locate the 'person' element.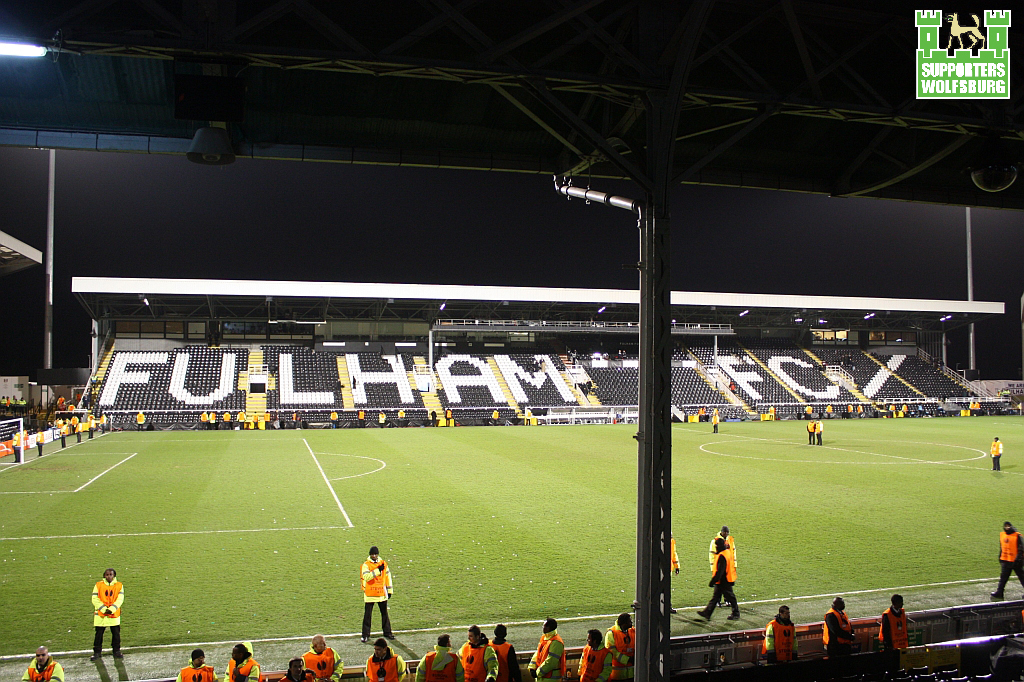
Element bbox: (57, 394, 67, 410).
